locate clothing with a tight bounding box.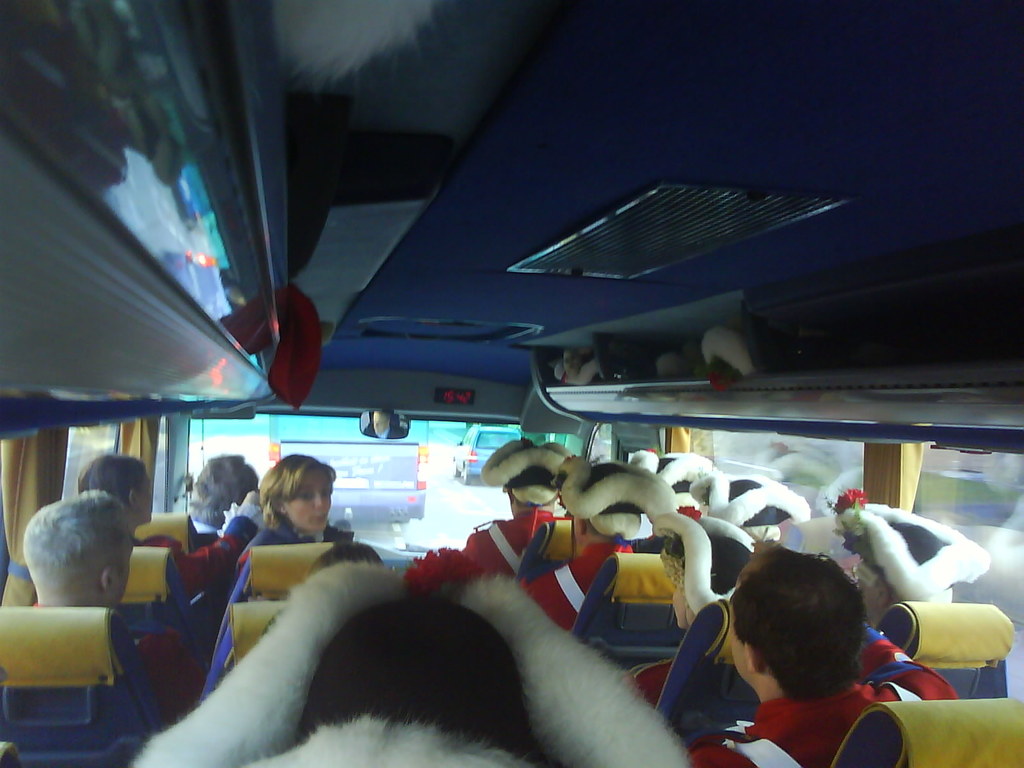
<bbox>126, 561, 701, 767</bbox>.
